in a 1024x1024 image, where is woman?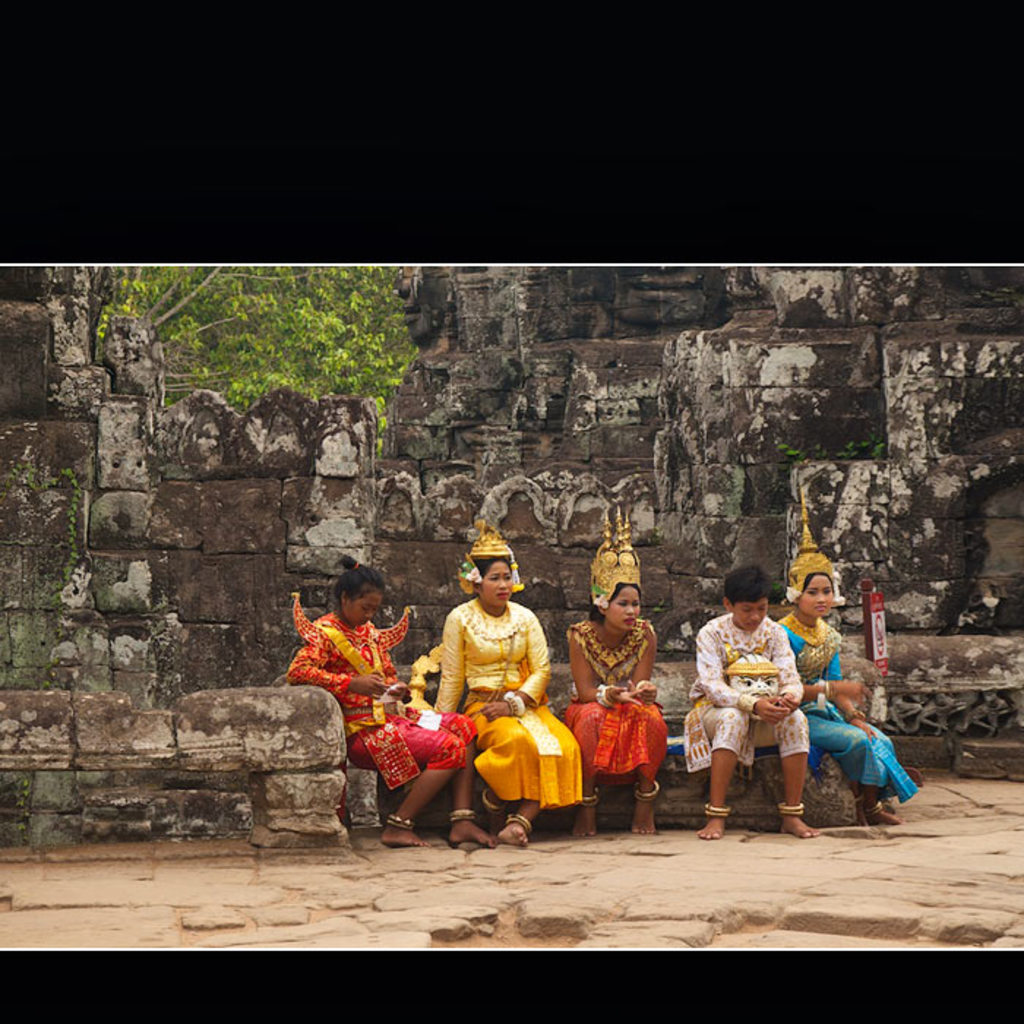
locate(682, 557, 825, 844).
